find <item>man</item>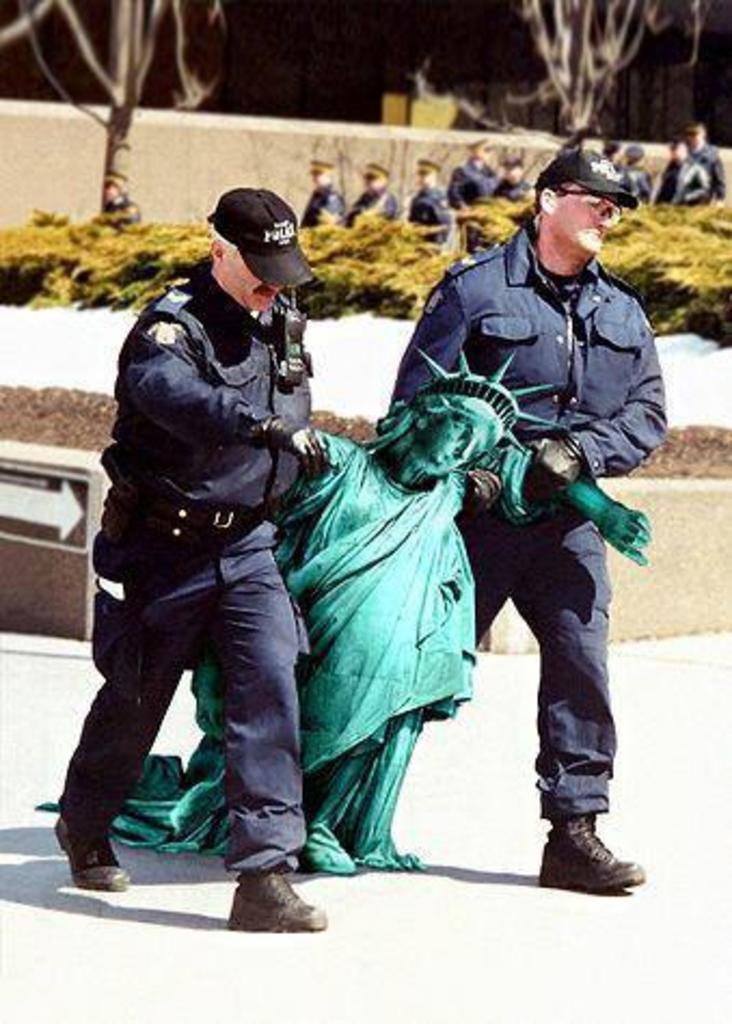
locate(402, 156, 449, 231)
